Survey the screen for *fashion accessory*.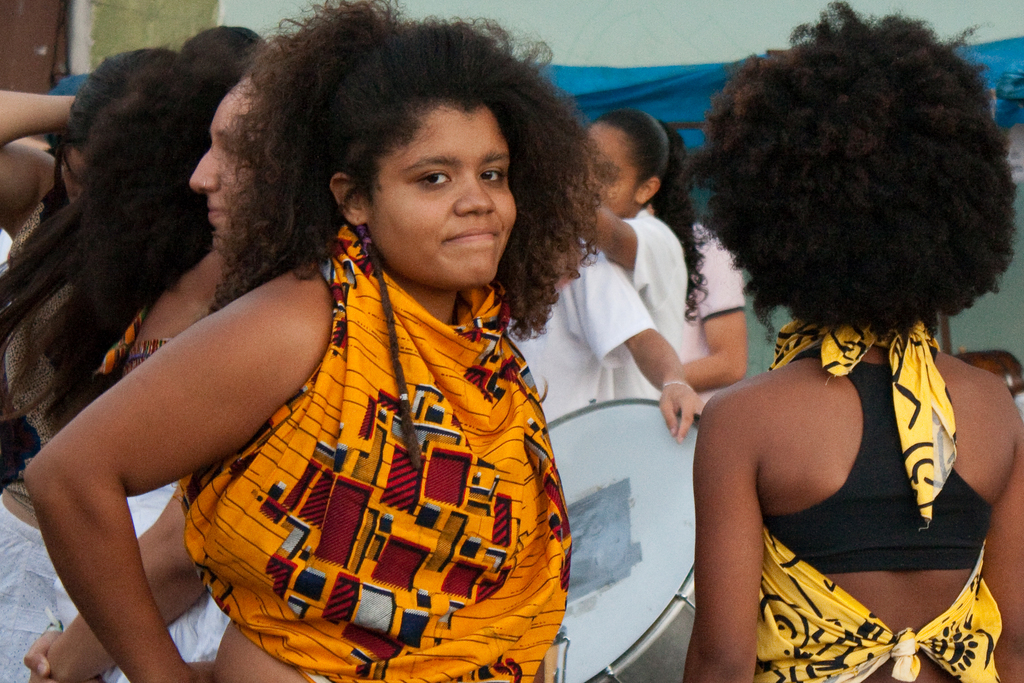
Survey found: 662/378/696/393.
